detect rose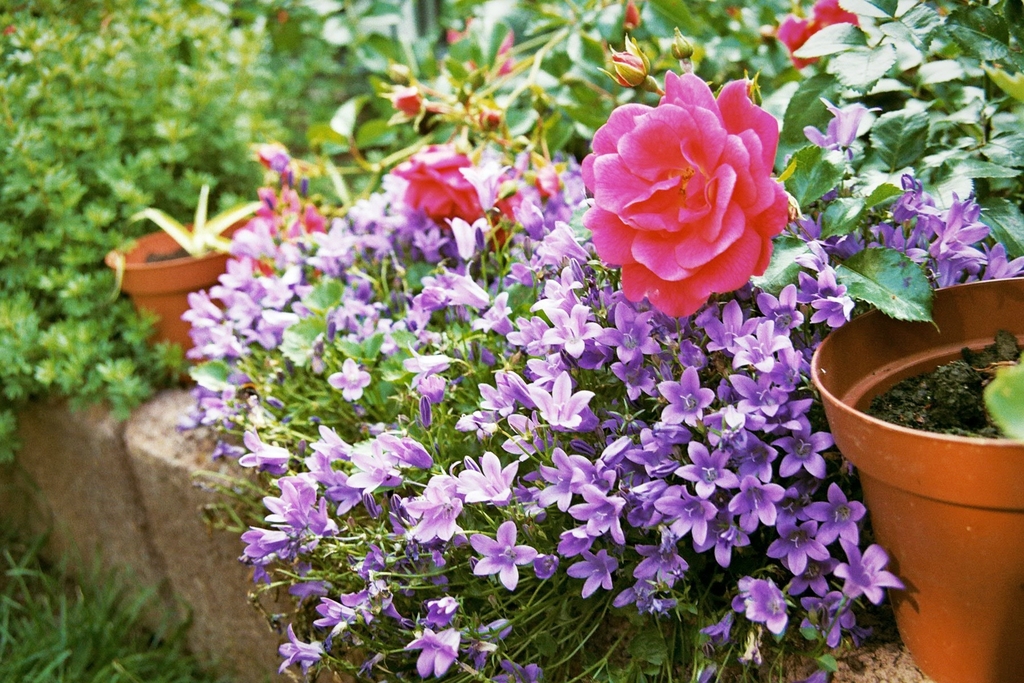
(x1=394, y1=142, x2=527, y2=257)
